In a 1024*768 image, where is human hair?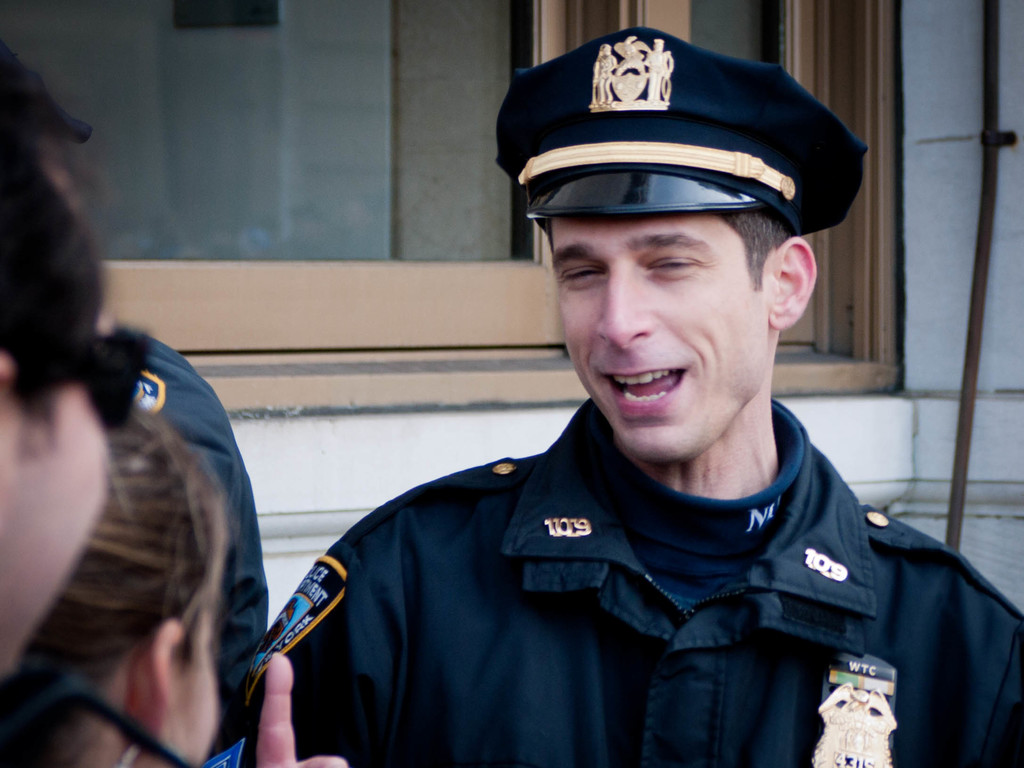
locate(0, 398, 238, 767).
